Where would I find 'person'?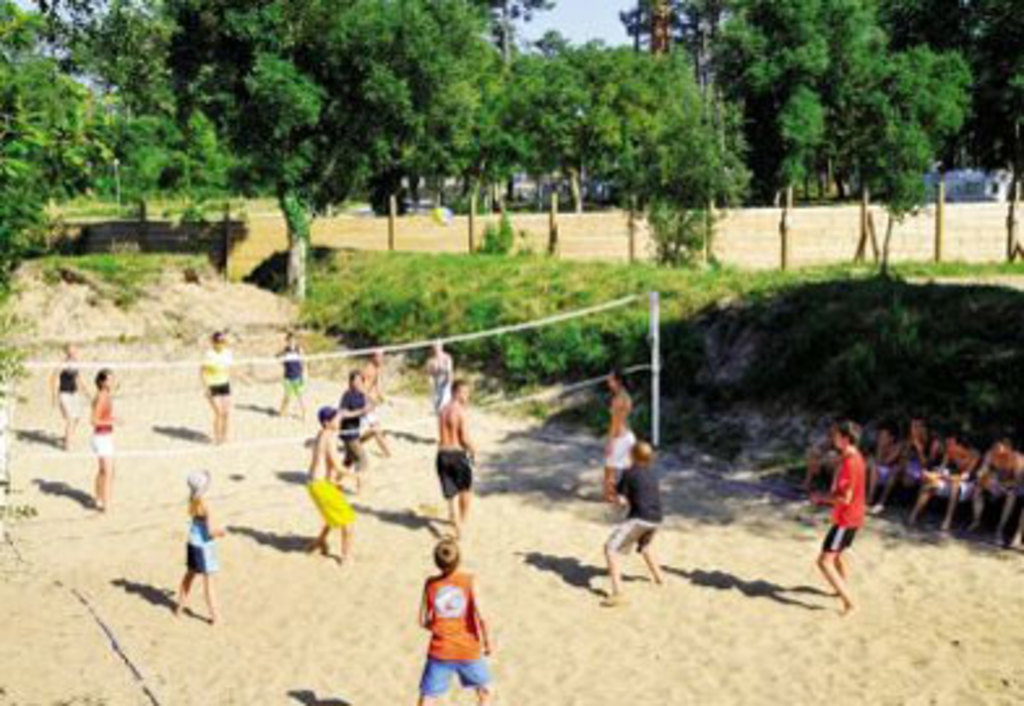
At (left=195, top=331, right=235, bottom=451).
